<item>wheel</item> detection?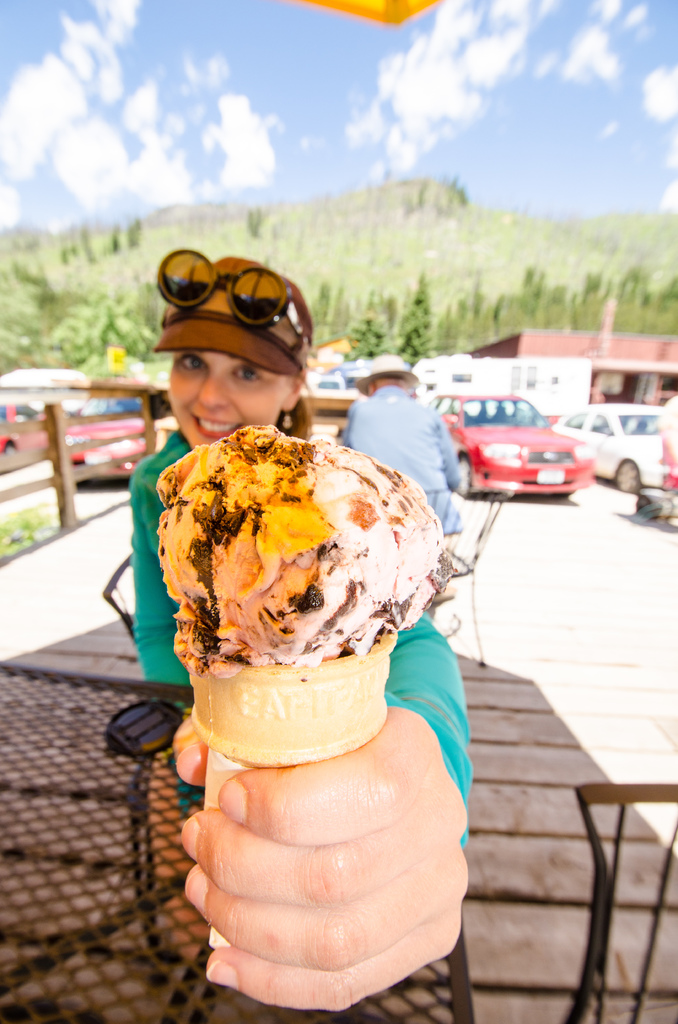
[x1=609, y1=454, x2=645, y2=497]
